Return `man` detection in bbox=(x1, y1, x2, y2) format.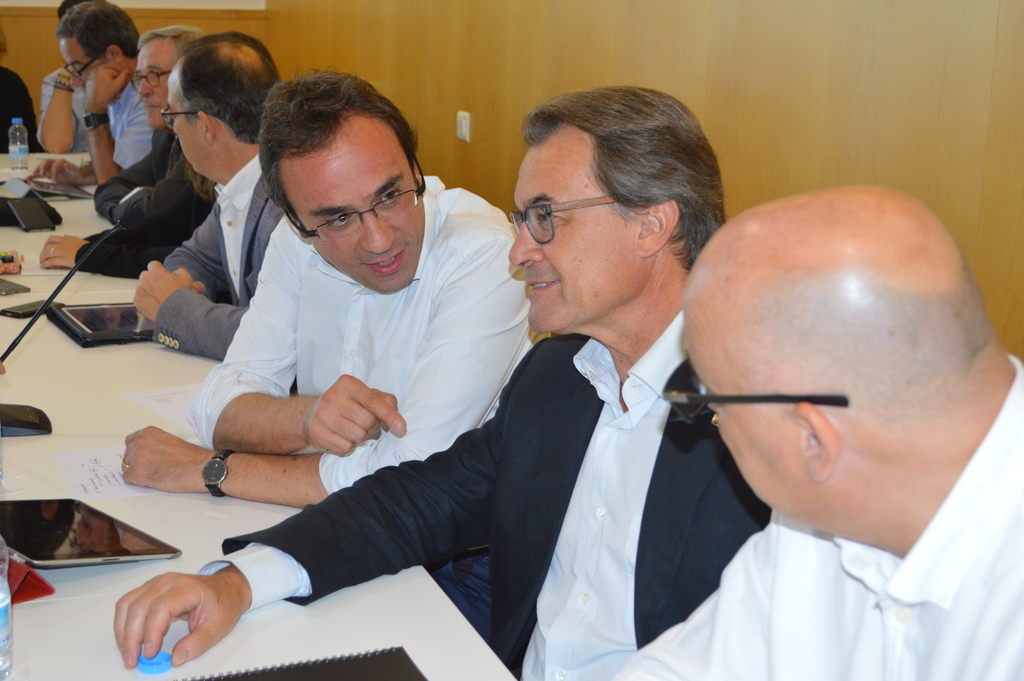
bbox=(130, 23, 297, 359).
